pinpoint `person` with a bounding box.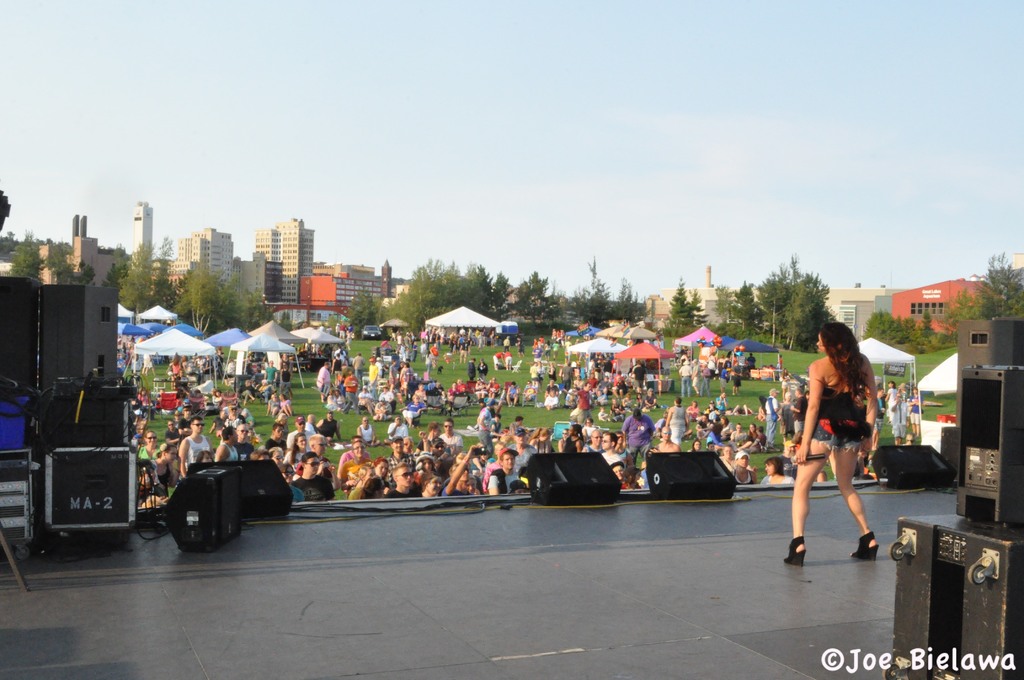
<bbox>401, 361, 409, 402</bbox>.
